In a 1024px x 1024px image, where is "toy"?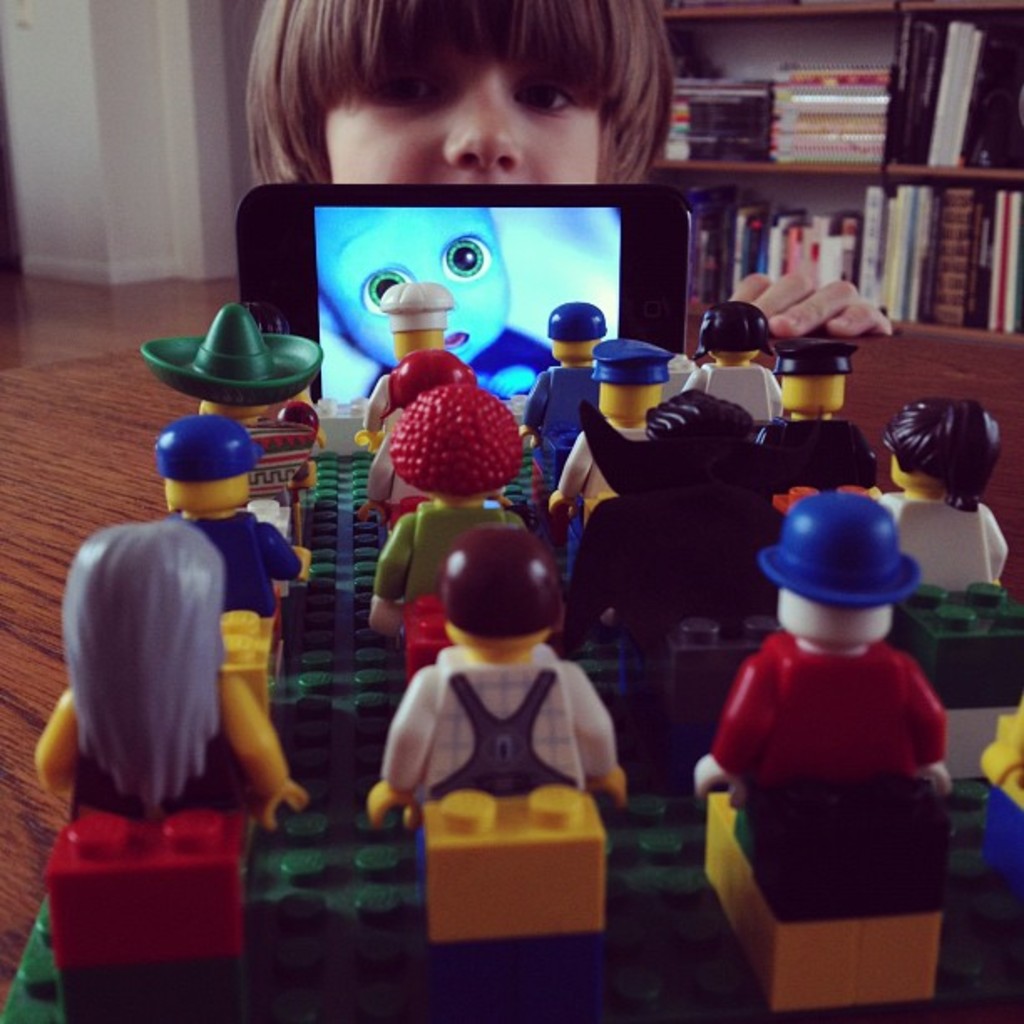
rect(144, 423, 326, 671).
